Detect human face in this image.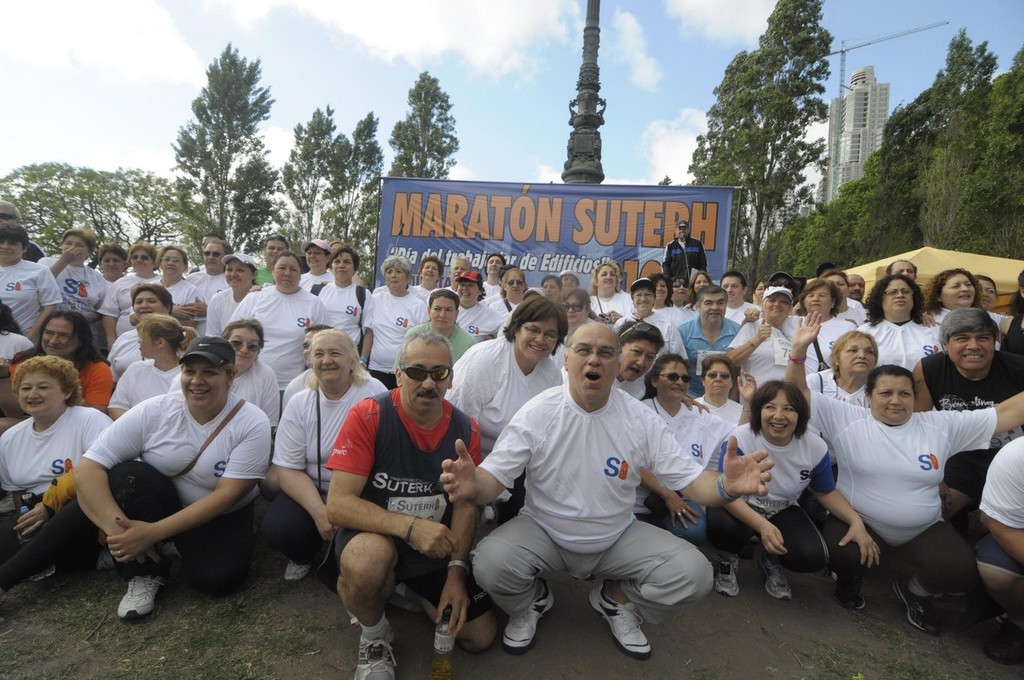
Detection: 449:260:469:285.
